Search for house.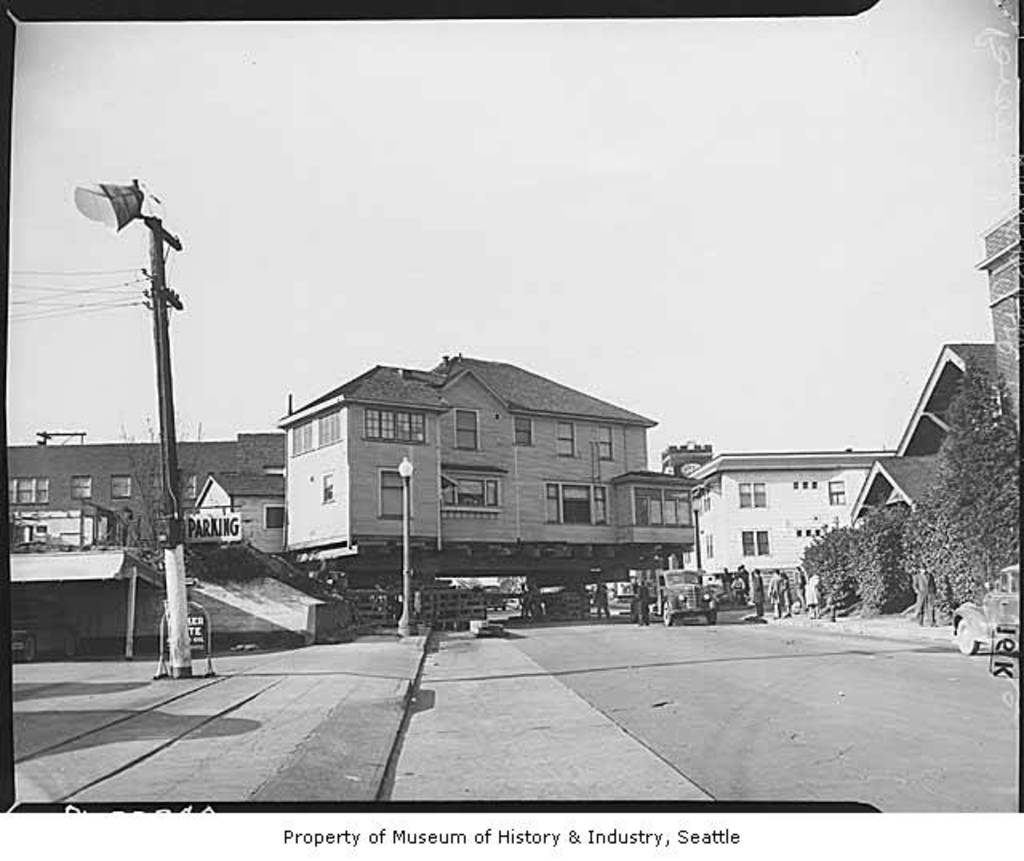
Found at 846 334 1002 611.
